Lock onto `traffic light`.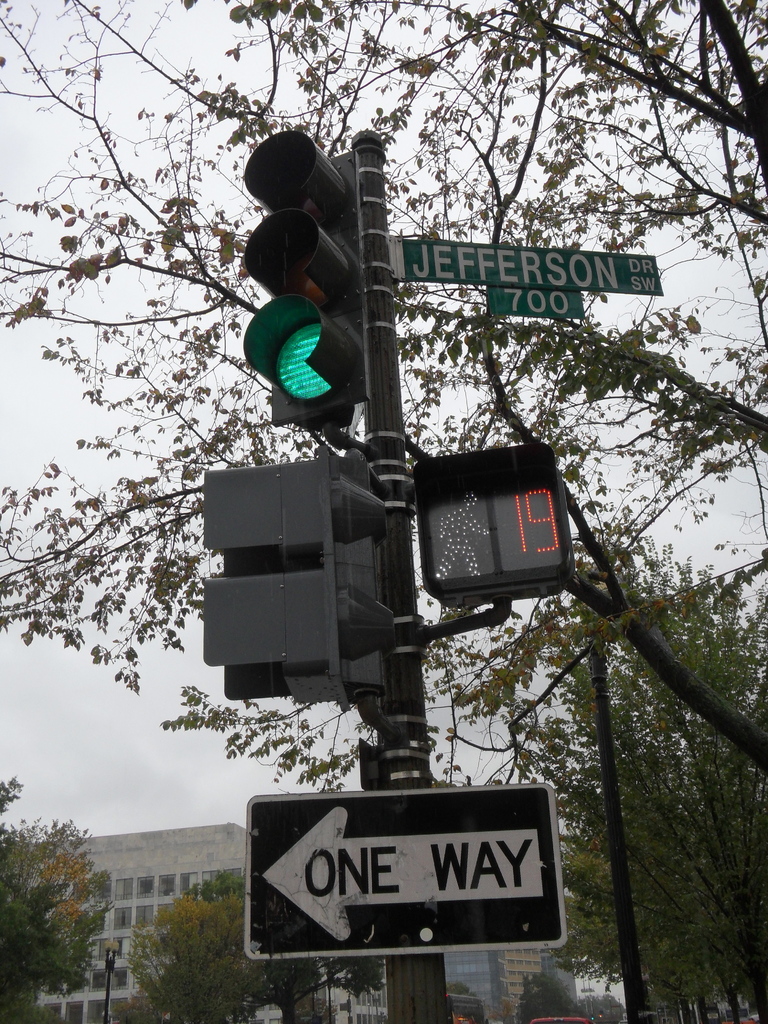
Locked: left=200, top=442, right=384, bottom=712.
